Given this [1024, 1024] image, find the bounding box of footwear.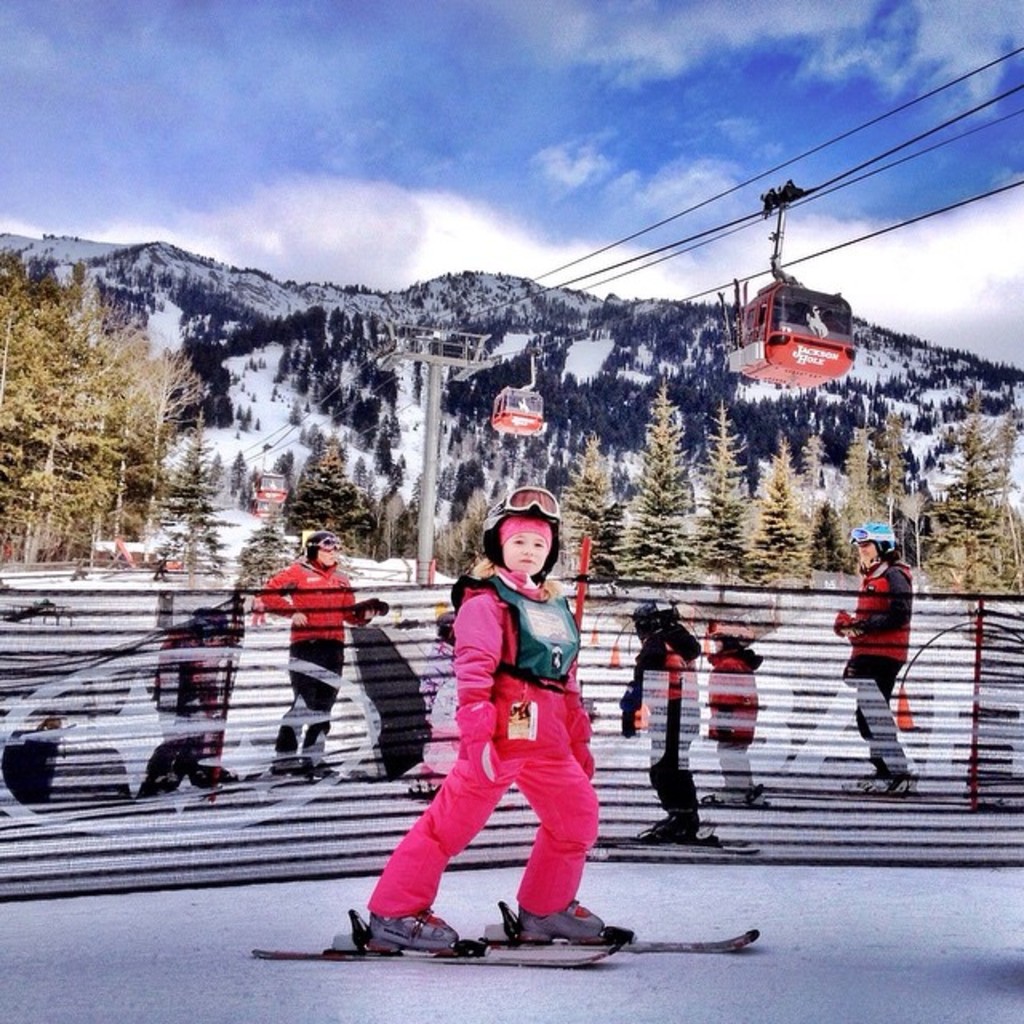
(704, 792, 749, 803).
